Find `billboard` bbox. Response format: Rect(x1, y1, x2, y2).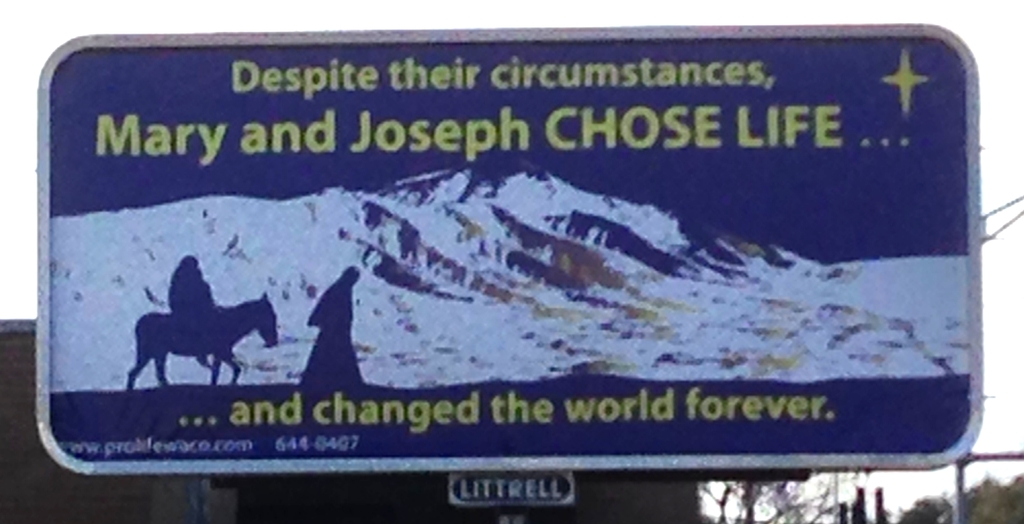
Rect(0, 39, 1015, 516).
